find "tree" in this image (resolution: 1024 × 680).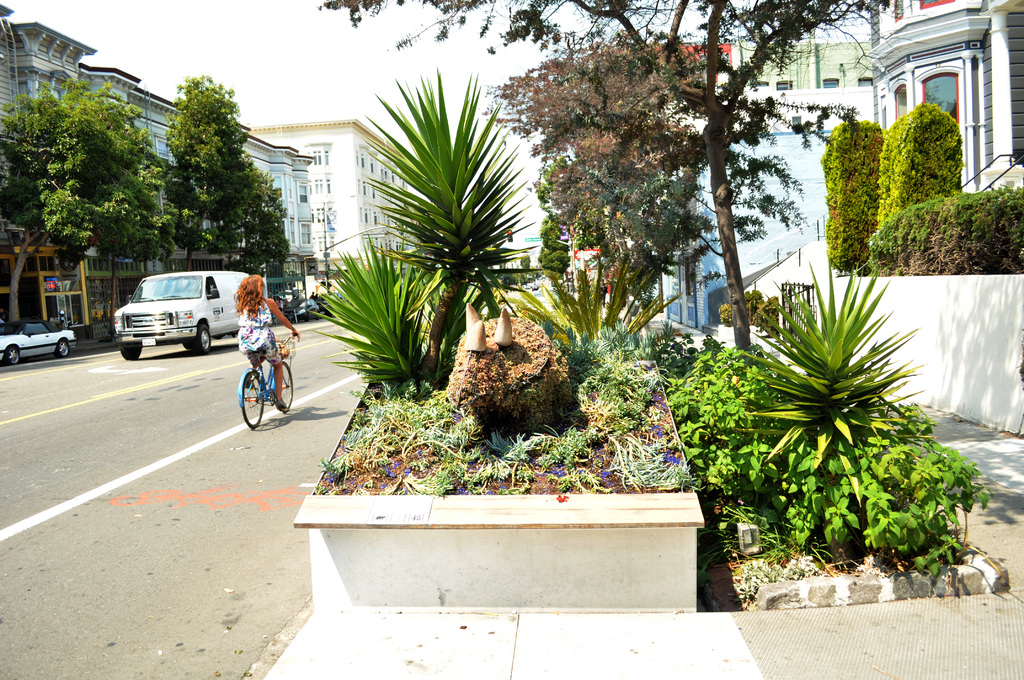
left=486, top=38, right=860, bottom=352.
